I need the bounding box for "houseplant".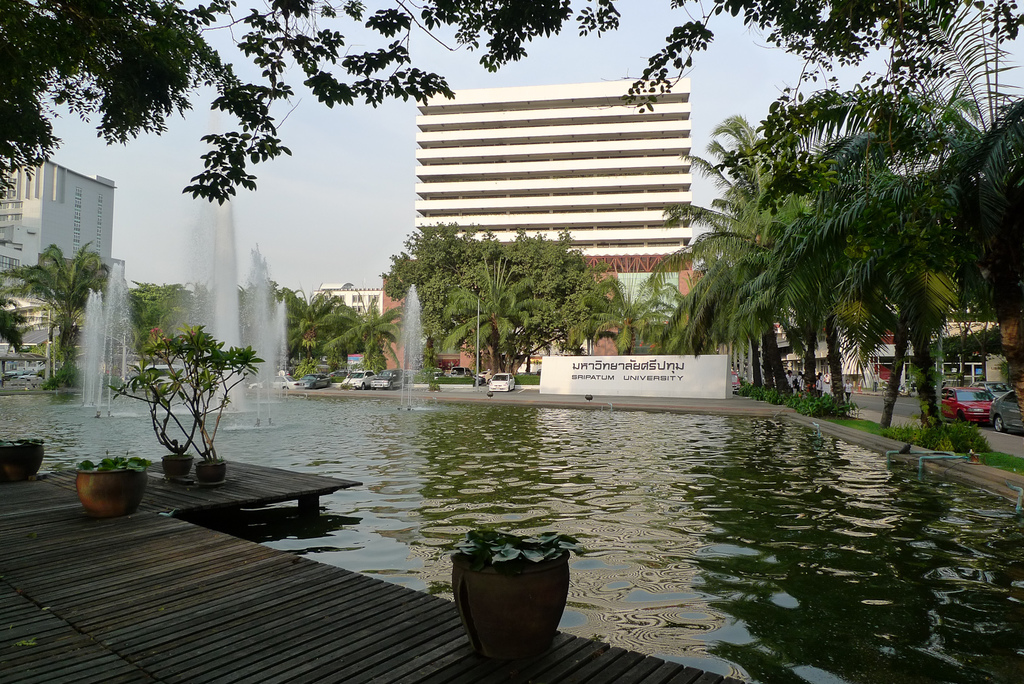
Here it is: region(0, 436, 50, 478).
